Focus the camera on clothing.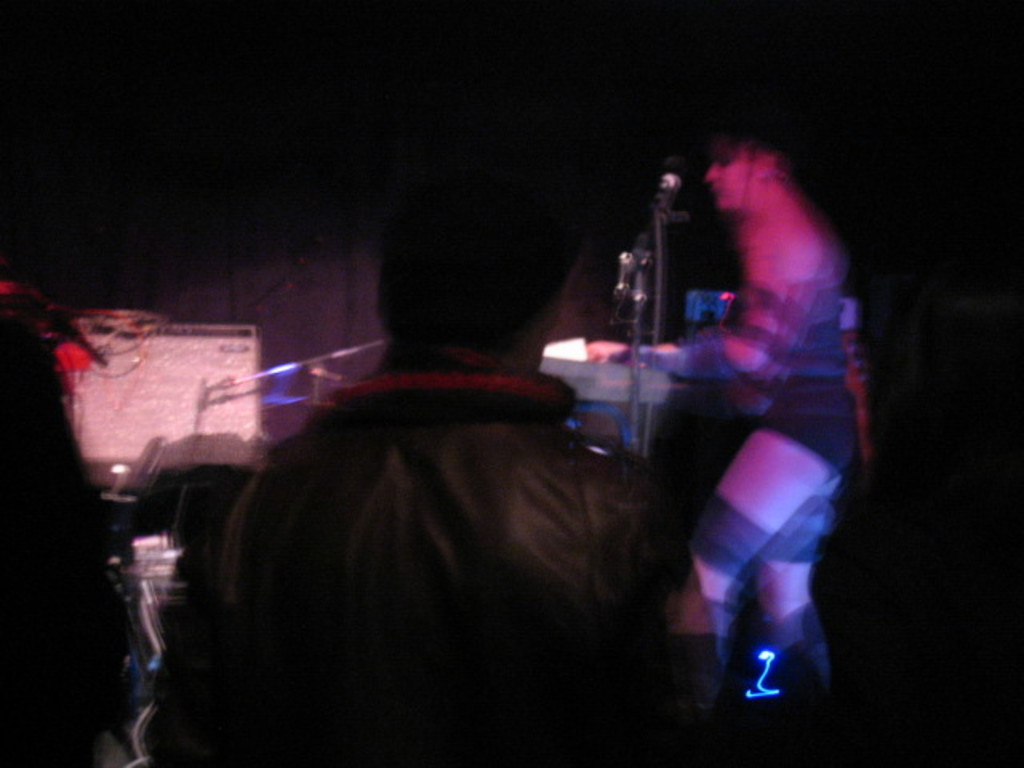
Focus region: {"left": 742, "top": 182, "right": 842, "bottom": 477}.
